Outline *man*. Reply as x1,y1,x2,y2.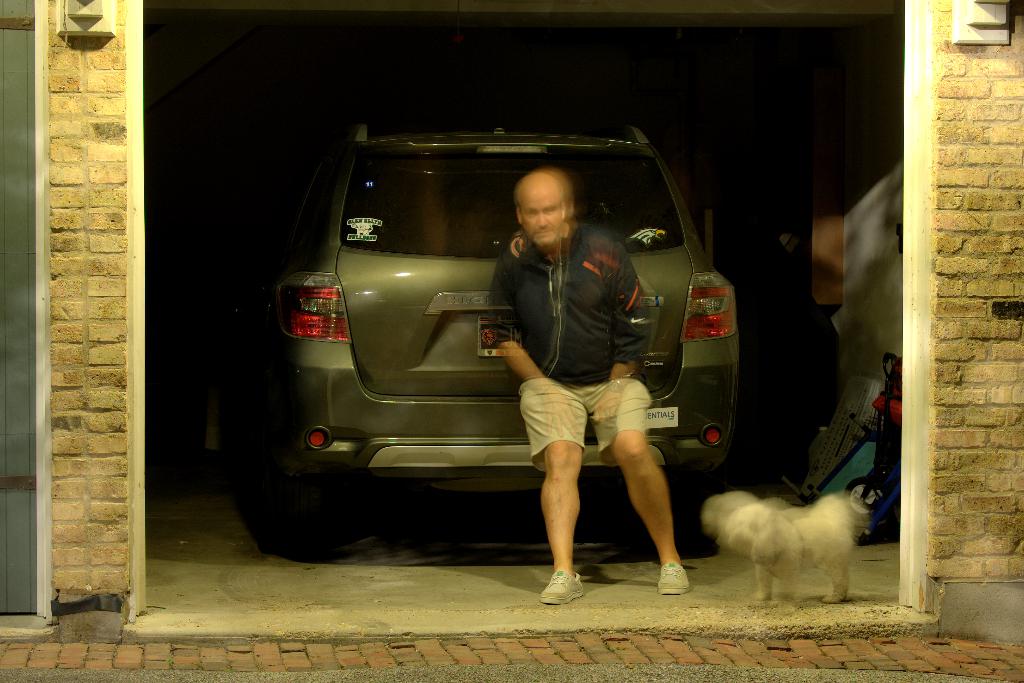
483,163,699,609.
